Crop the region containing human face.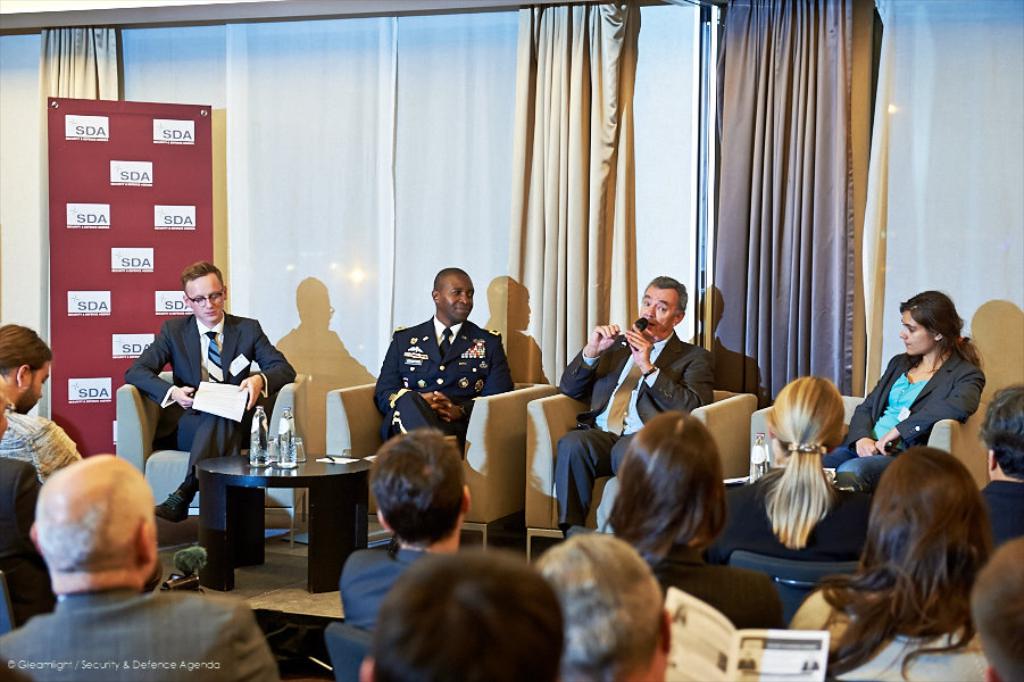
Crop region: 638 289 678 339.
